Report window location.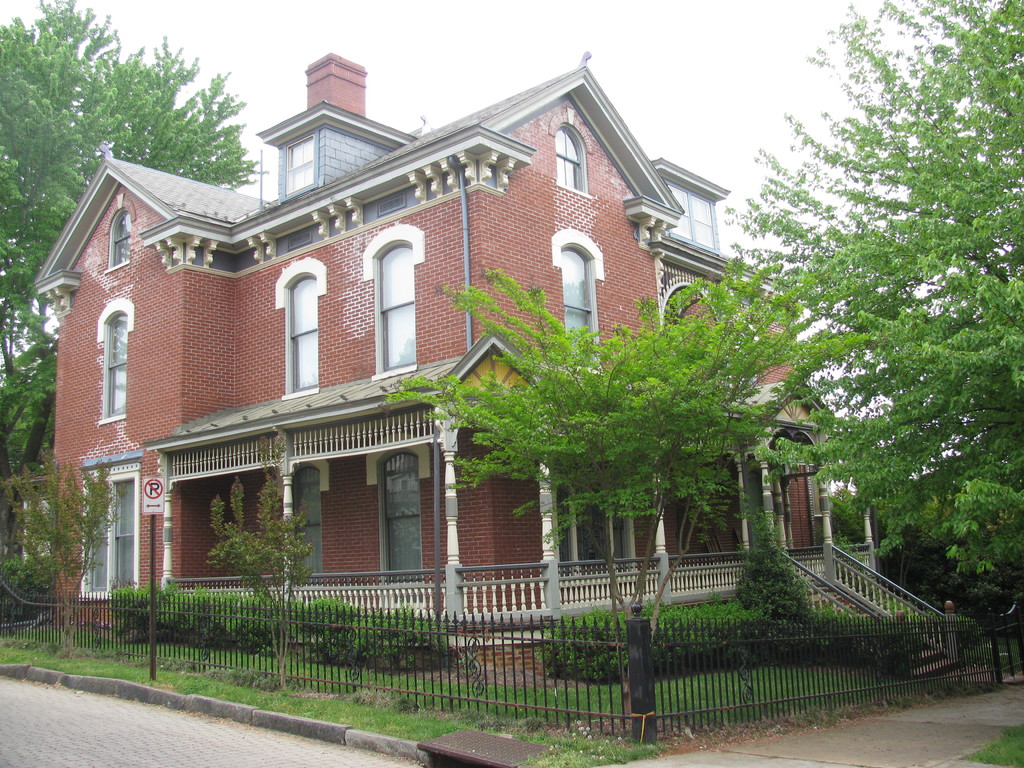
Report: (113, 207, 128, 267).
